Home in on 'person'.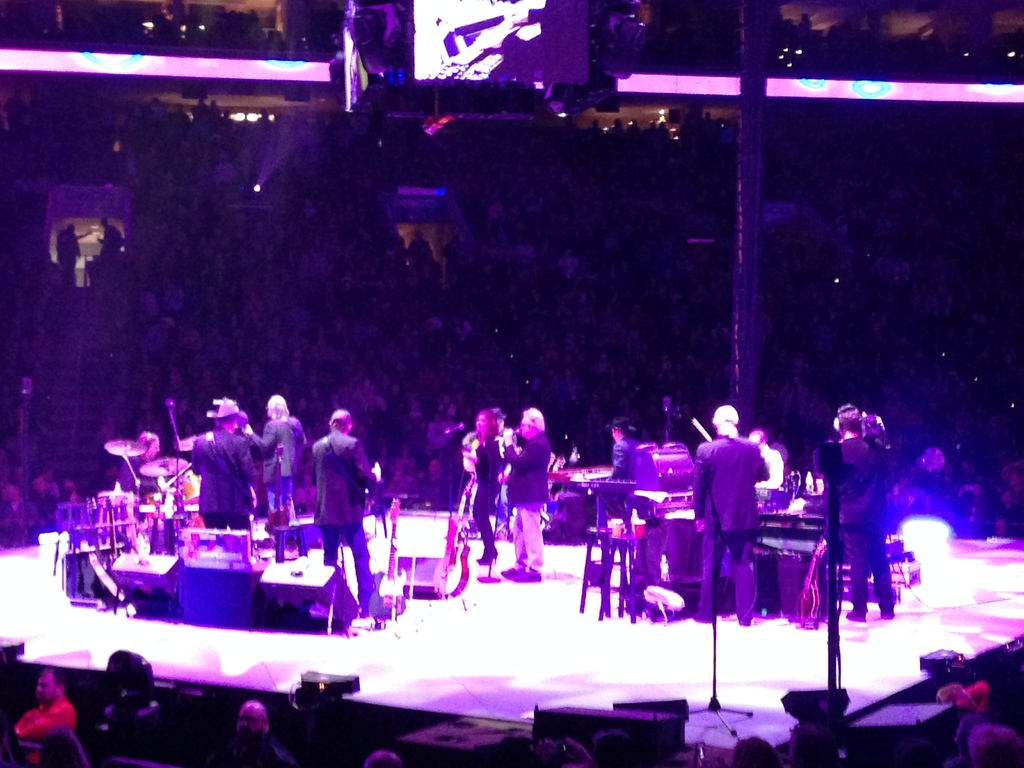
Homed in at left=732, top=730, right=788, bottom=767.
